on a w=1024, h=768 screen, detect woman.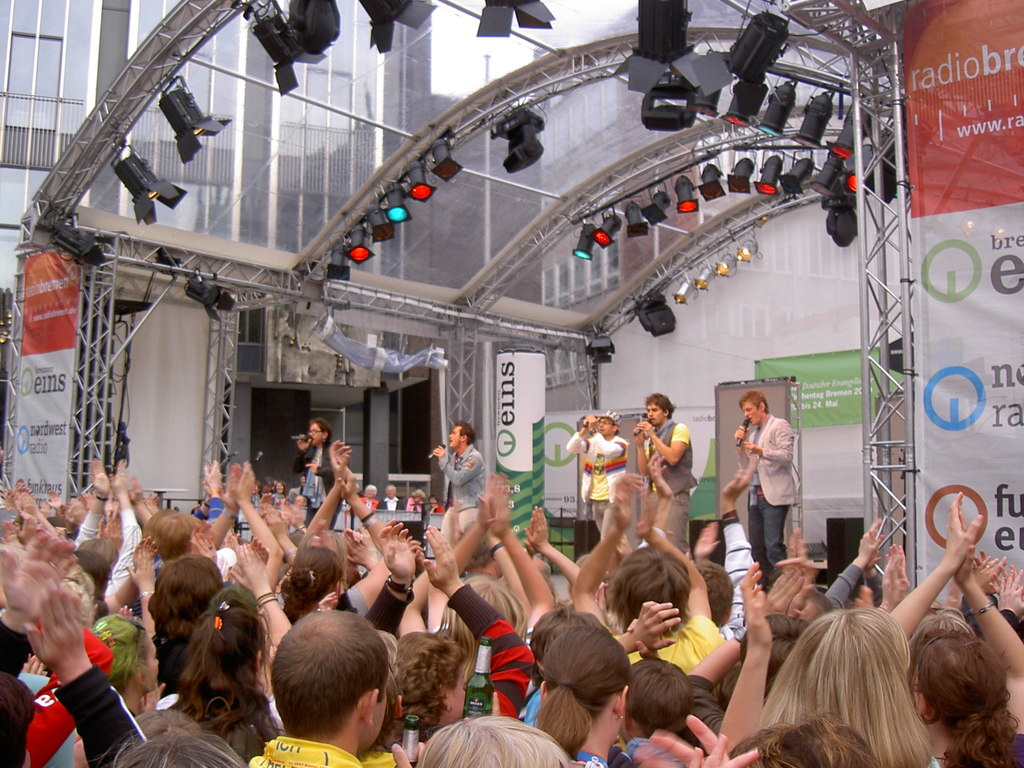
[742, 571, 956, 759].
